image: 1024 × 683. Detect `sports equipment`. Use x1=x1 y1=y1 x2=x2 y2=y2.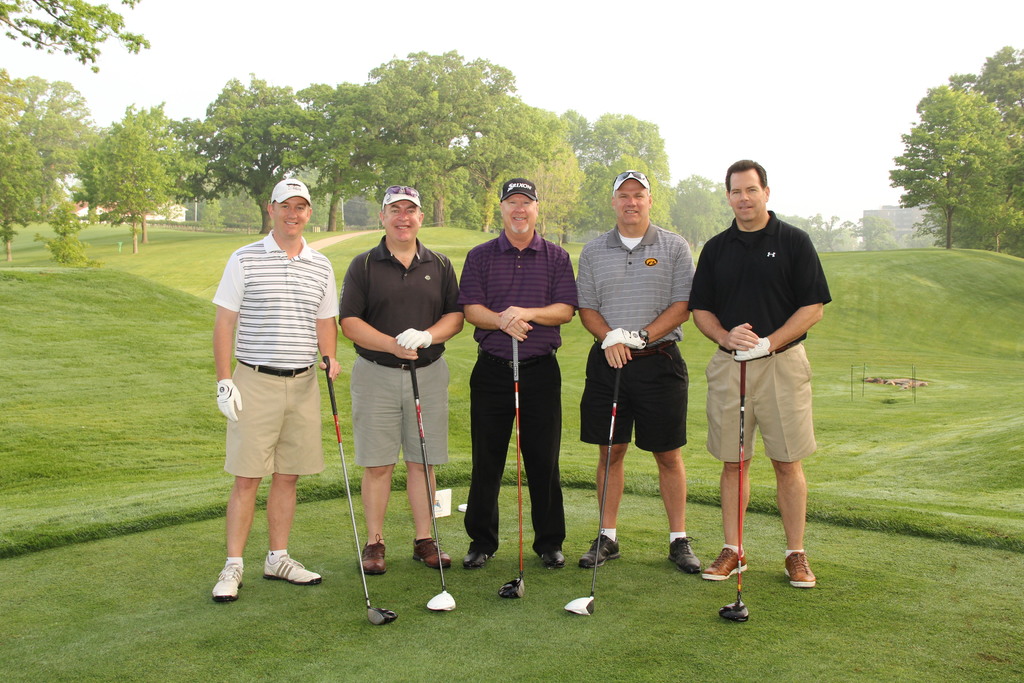
x1=495 y1=332 x2=529 y2=600.
